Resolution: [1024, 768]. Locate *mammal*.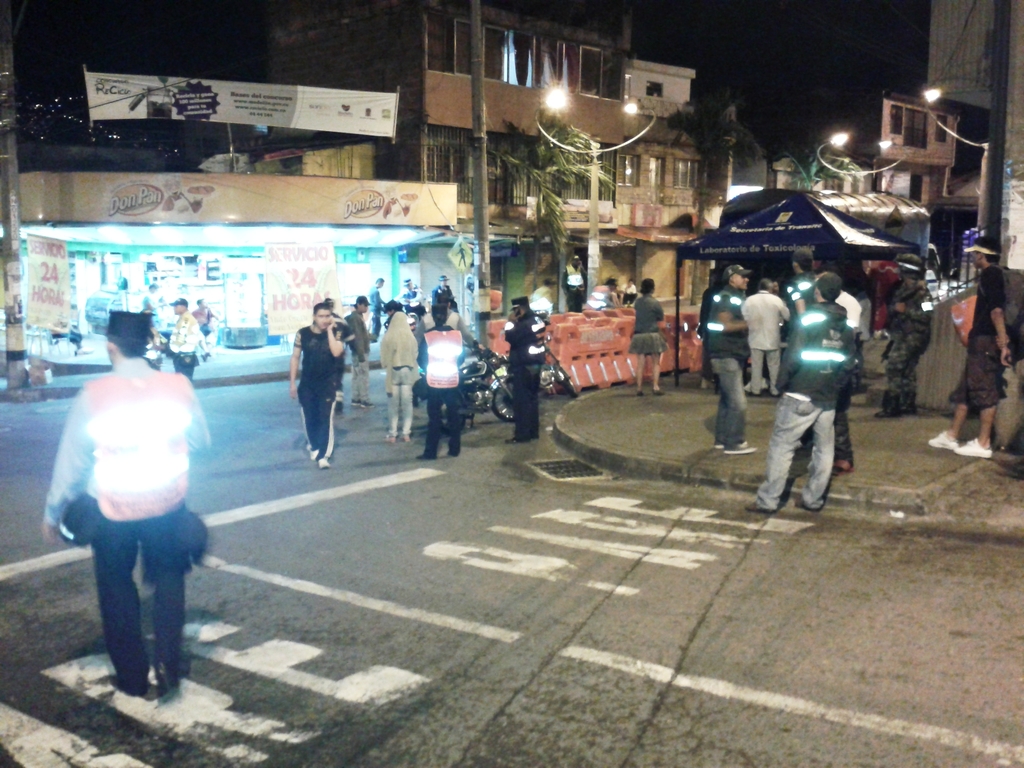
crop(431, 273, 452, 304).
